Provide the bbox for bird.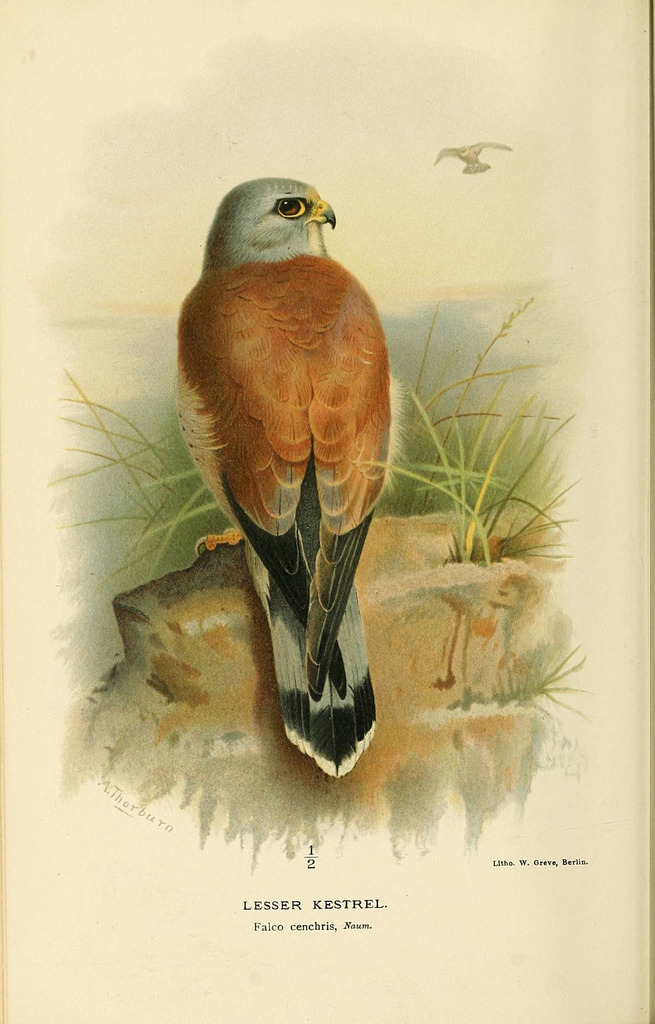
{"left": 166, "top": 189, "right": 396, "bottom": 794}.
